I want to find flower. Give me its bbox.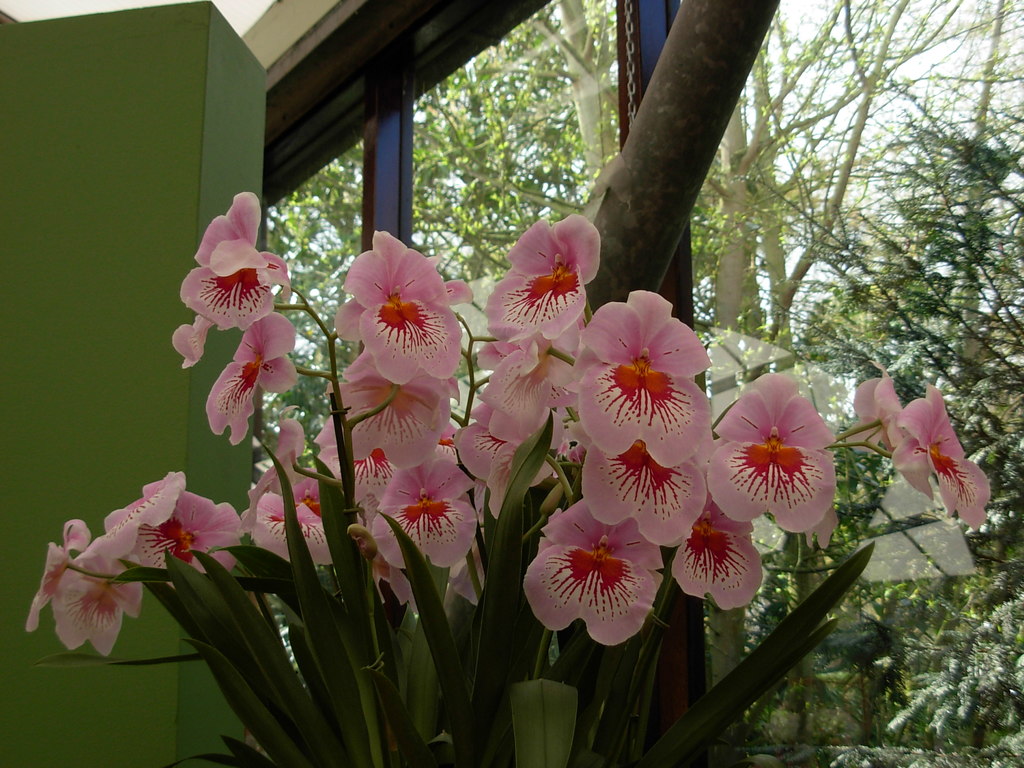
locate(44, 535, 146, 646).
